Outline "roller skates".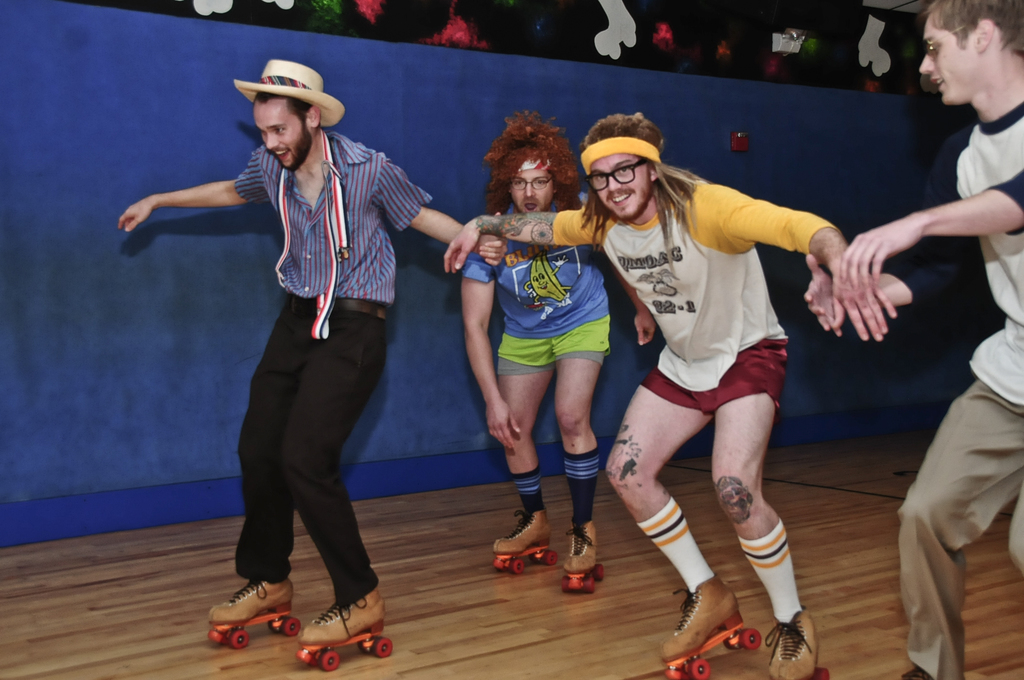
Outline: 296/580/392/674.
